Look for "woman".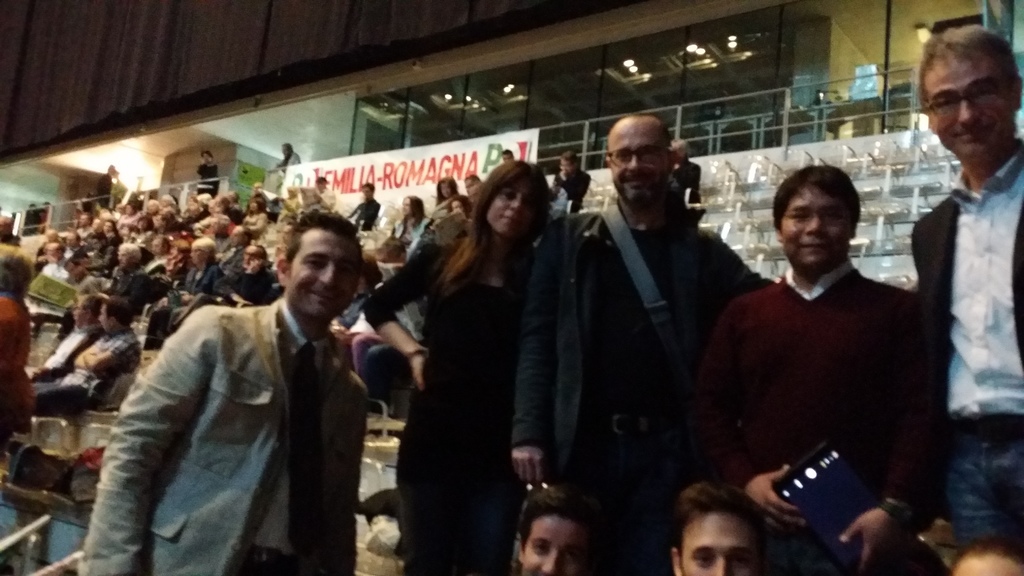
Found: l=439, t=177, r=459, b=208.
